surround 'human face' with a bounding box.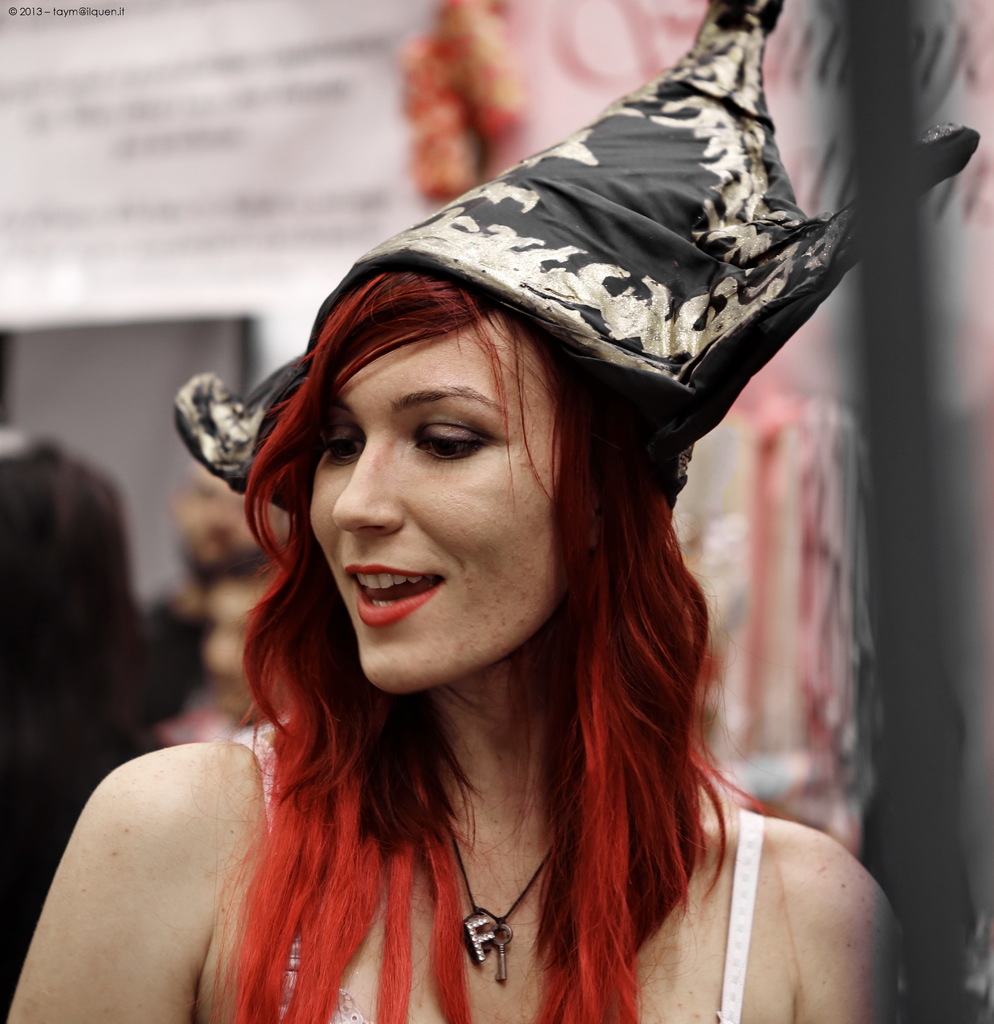
[x1=304, y1=308, x2=564, y2=693].
